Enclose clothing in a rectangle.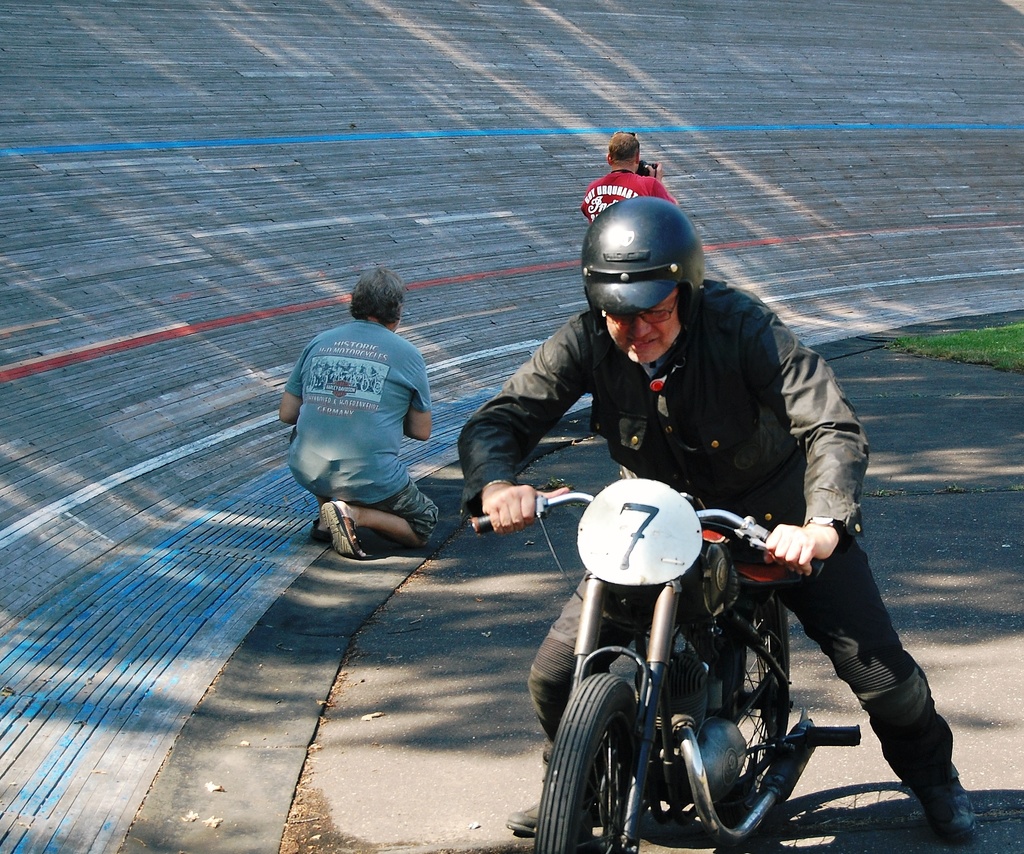
box(523, 306, 907, 771).
